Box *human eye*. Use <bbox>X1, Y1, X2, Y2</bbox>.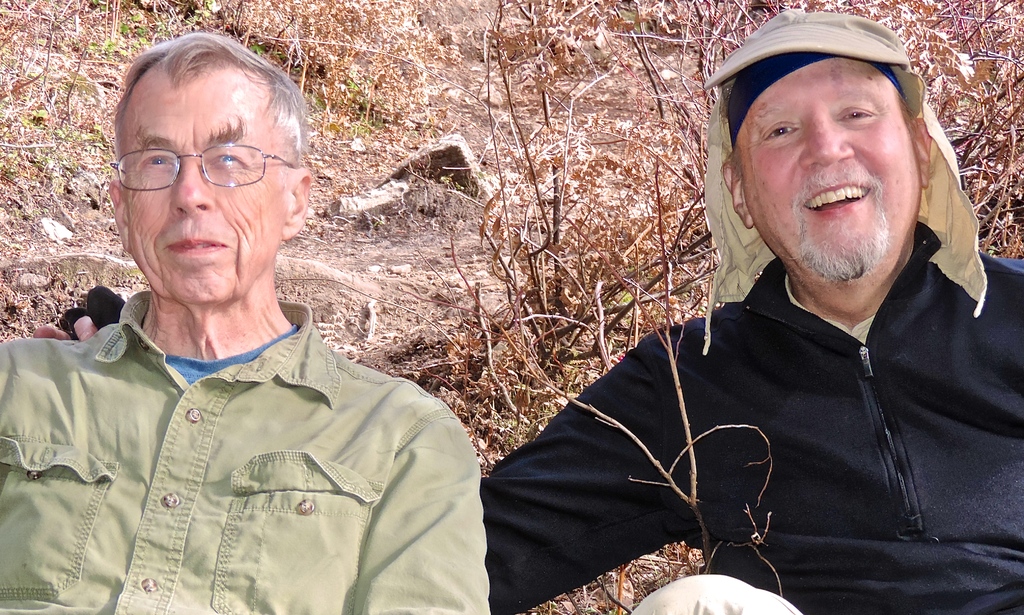
<bbox>758, 121, 801, 143</bbox>.
